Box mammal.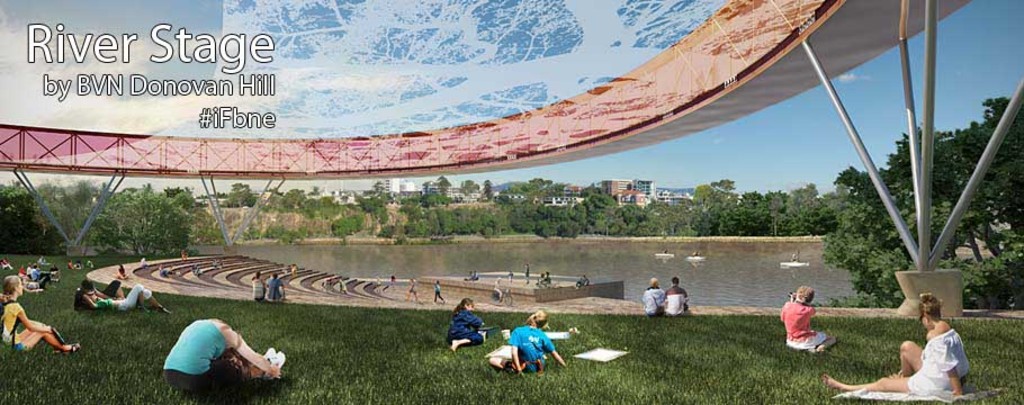
bbox(210, 258, 218, 271).
